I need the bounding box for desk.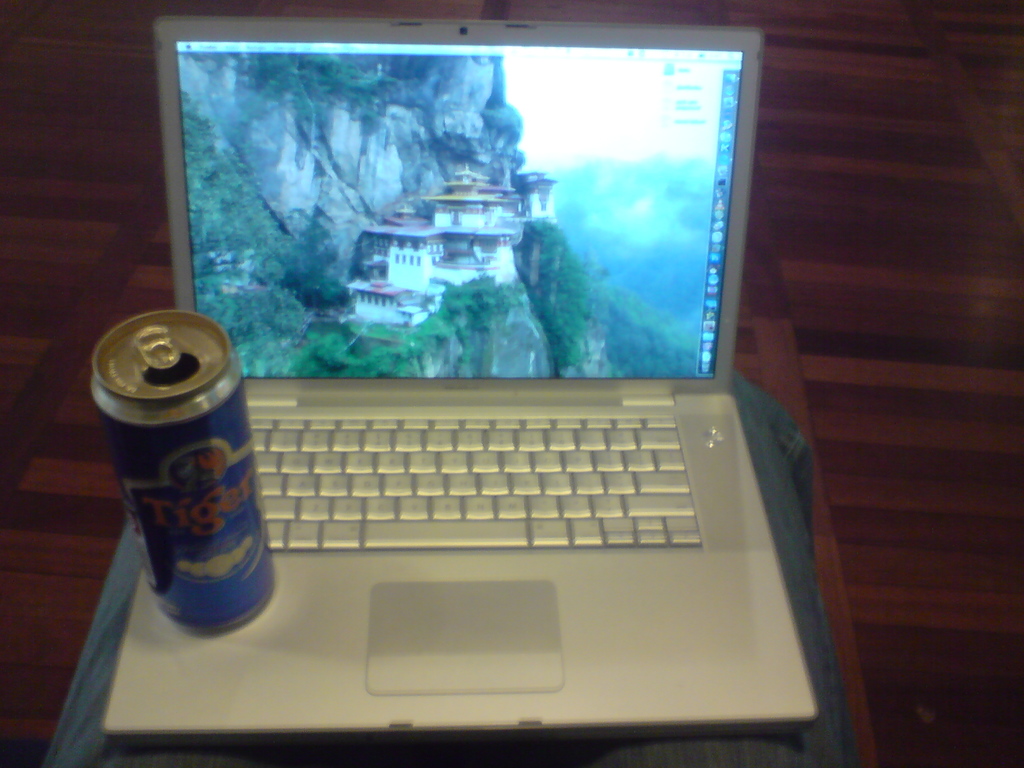
Here it is: (x1=0, y1=0, x2=1023, y2=767).
